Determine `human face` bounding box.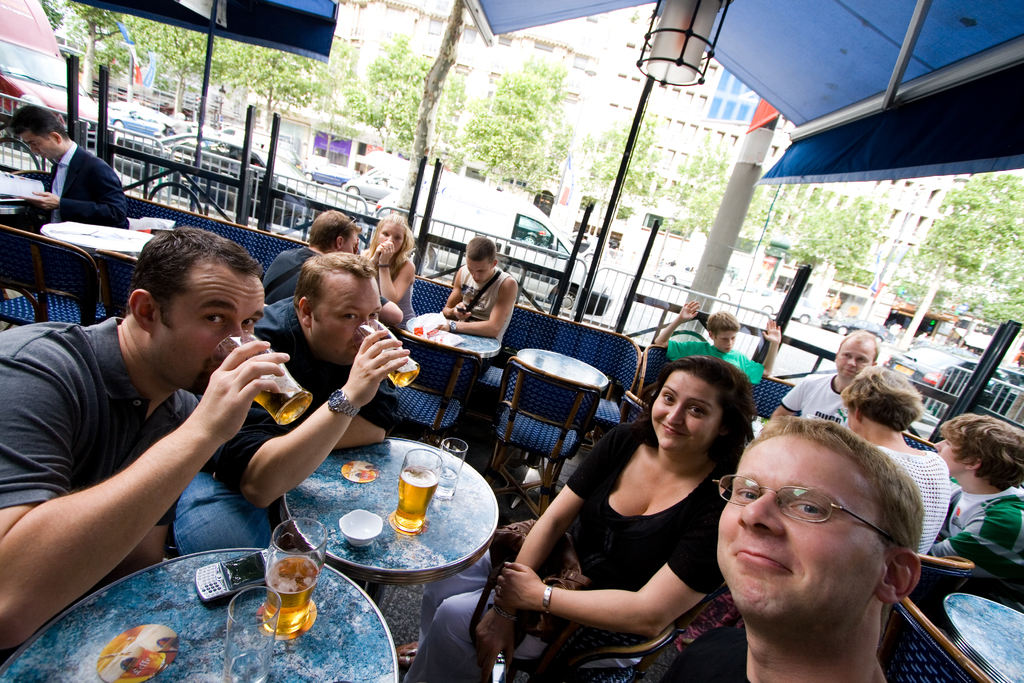
Determined: {"left": 315, "top": 278, "right": 383, "bottom": 367}.
